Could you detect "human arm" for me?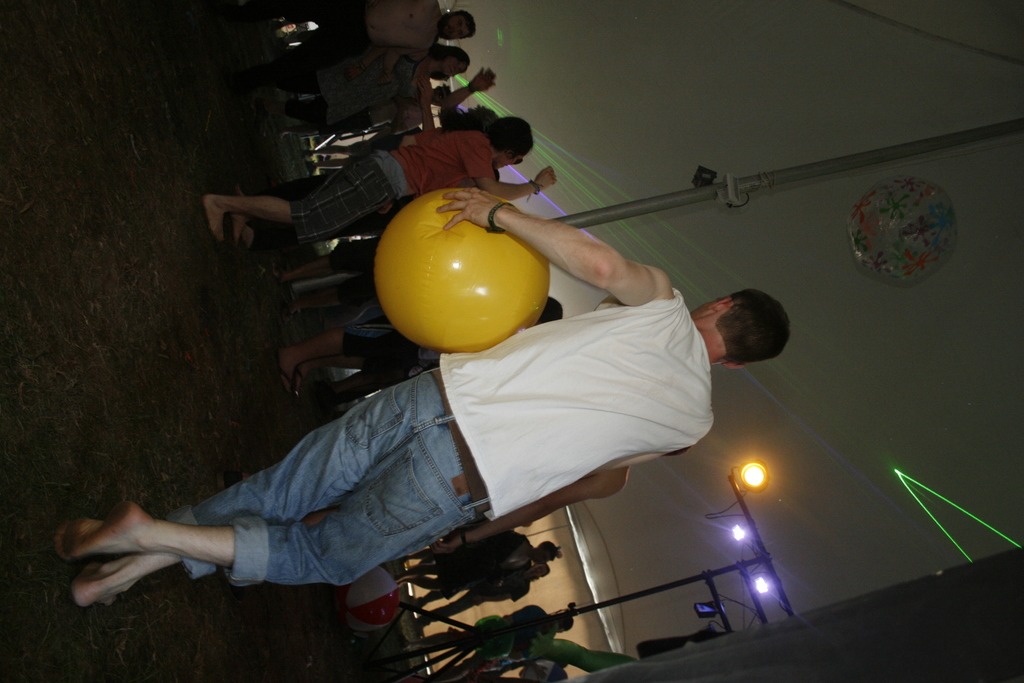
Detection result: detection(462, 131, 558, 207).
